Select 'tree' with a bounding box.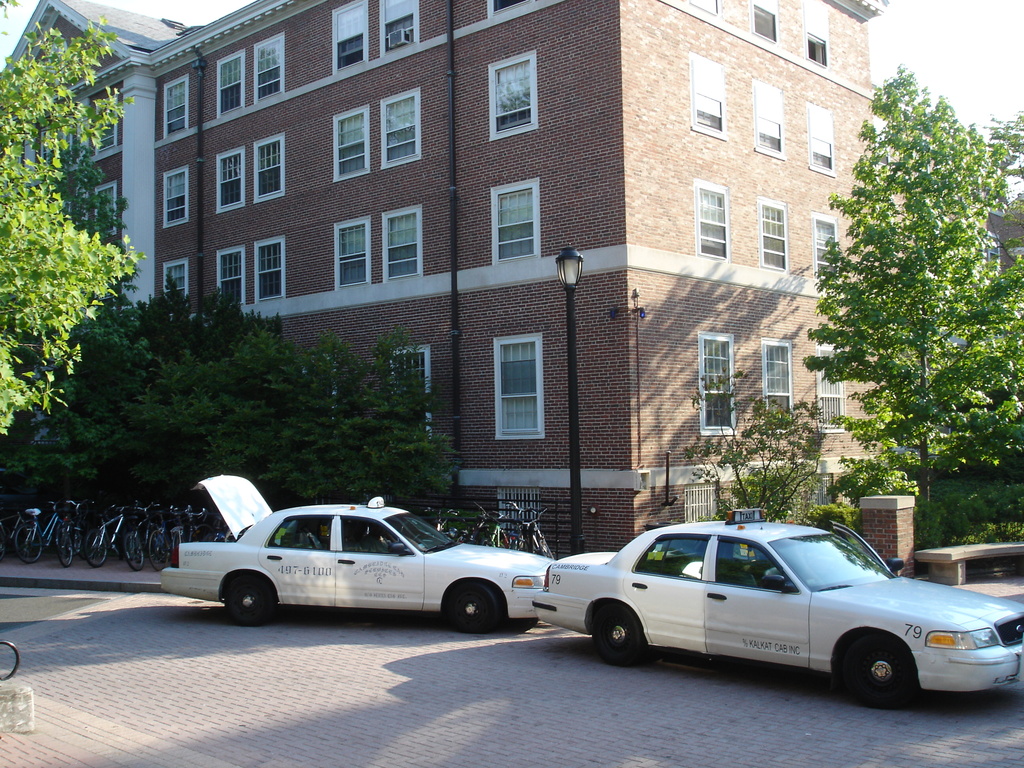
<region>0, 17, 134, 434</region>.
